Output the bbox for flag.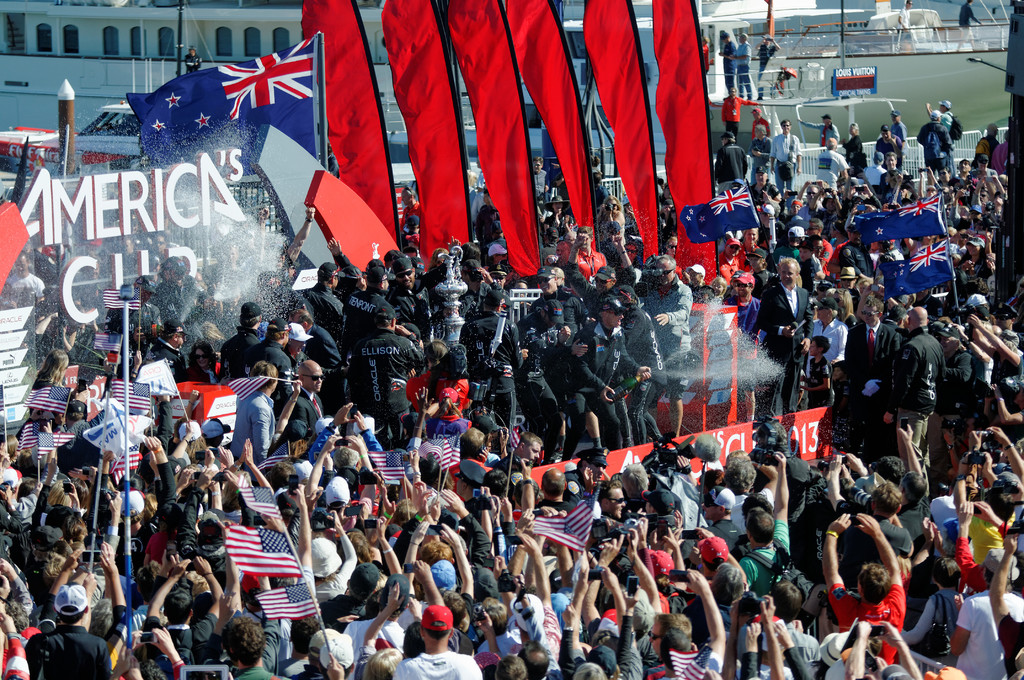
left=583, top=0, right=650, bottom=255.
